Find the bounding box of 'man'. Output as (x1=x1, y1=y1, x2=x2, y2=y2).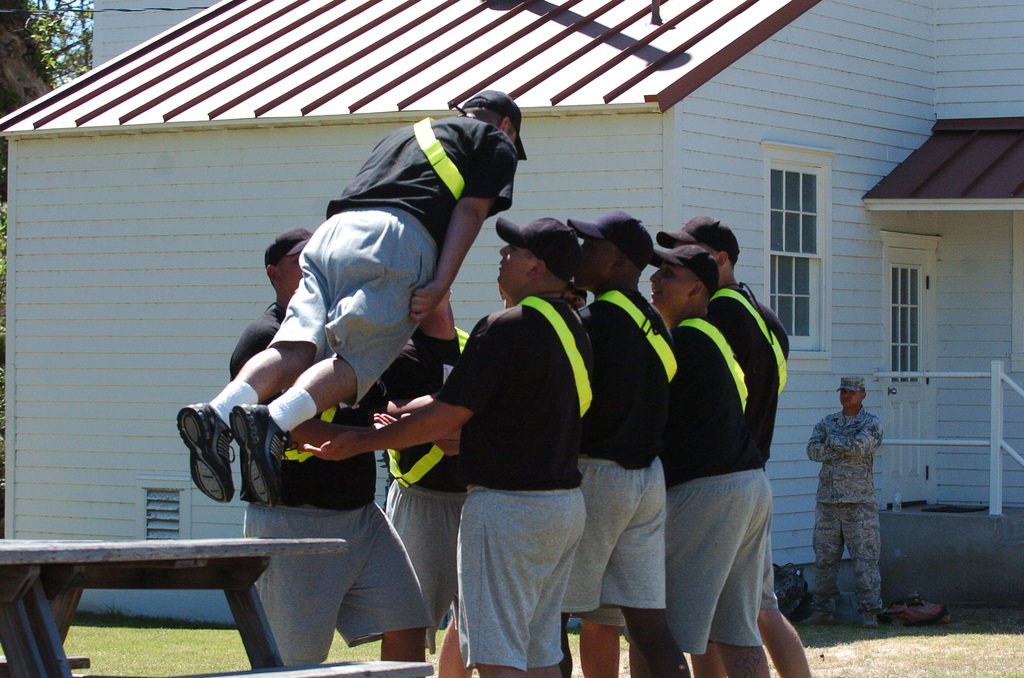
(x1=179, y1=88, x2=528, y2=504).
